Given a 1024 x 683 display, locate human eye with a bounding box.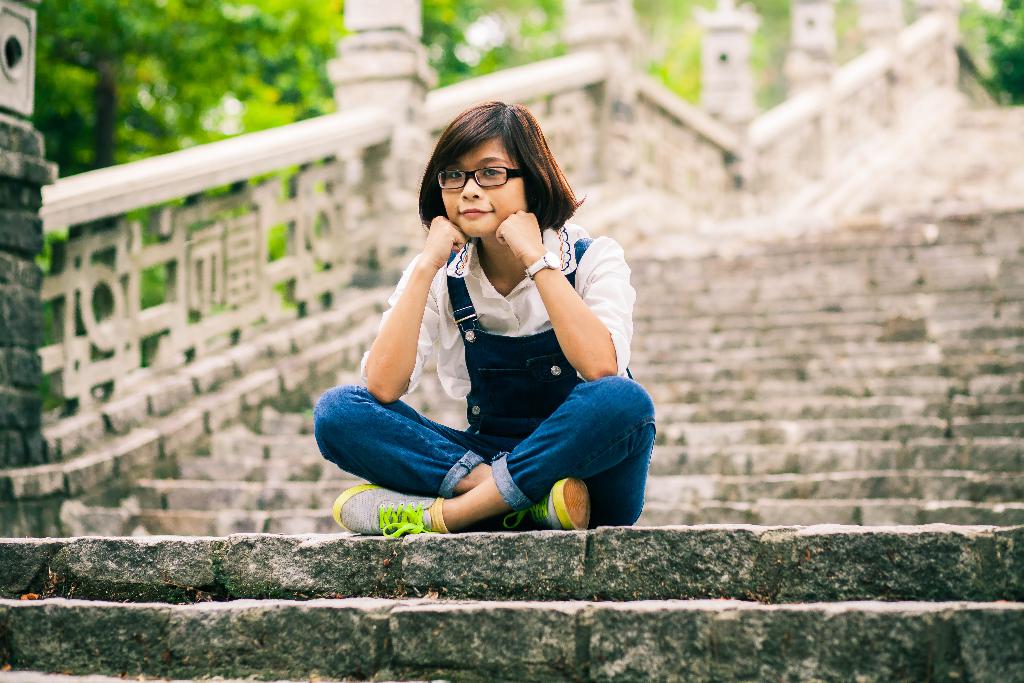
Located: <region>476, 165, 502, 182</region>.
